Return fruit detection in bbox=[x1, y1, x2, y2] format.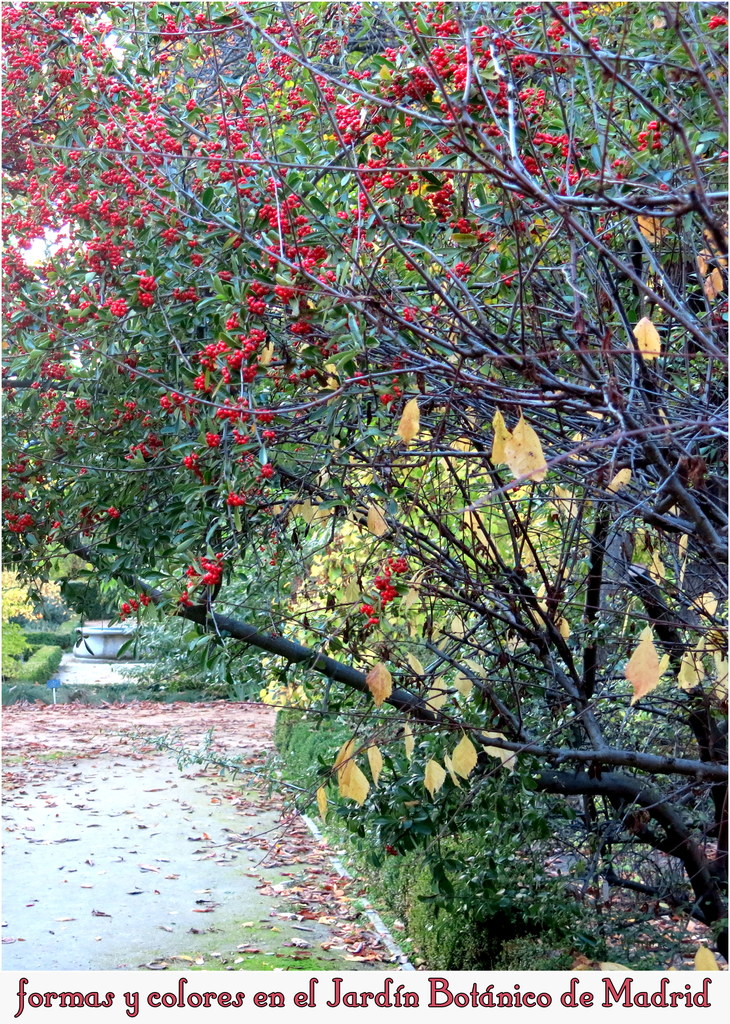
bbox=[45, 534, 53, 545].
